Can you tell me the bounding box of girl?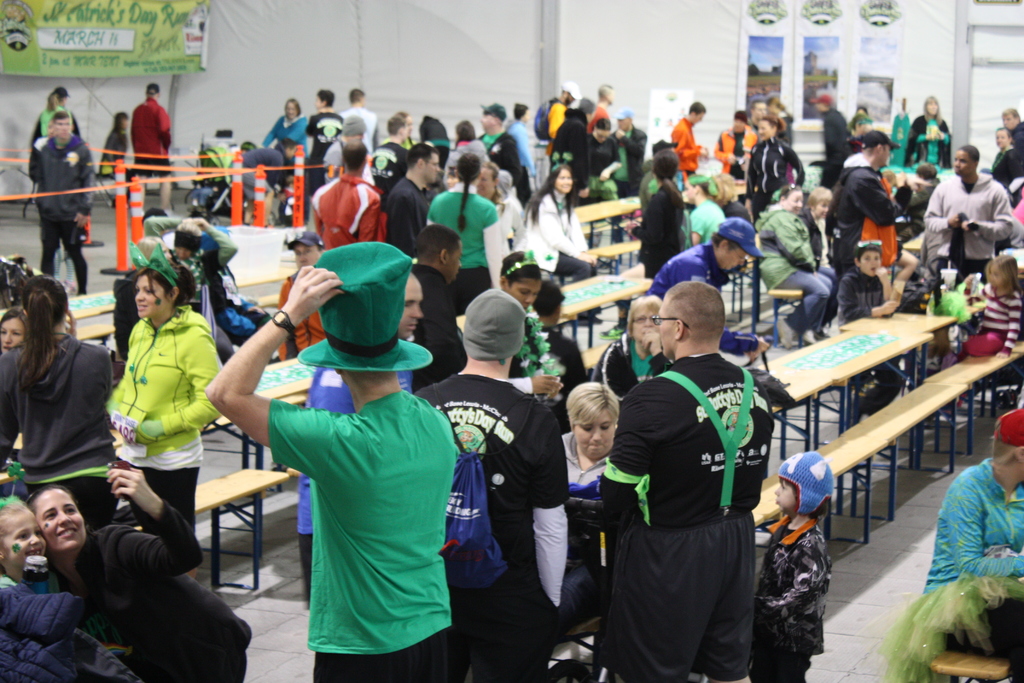
locate(871, 409, 1023, 682).
